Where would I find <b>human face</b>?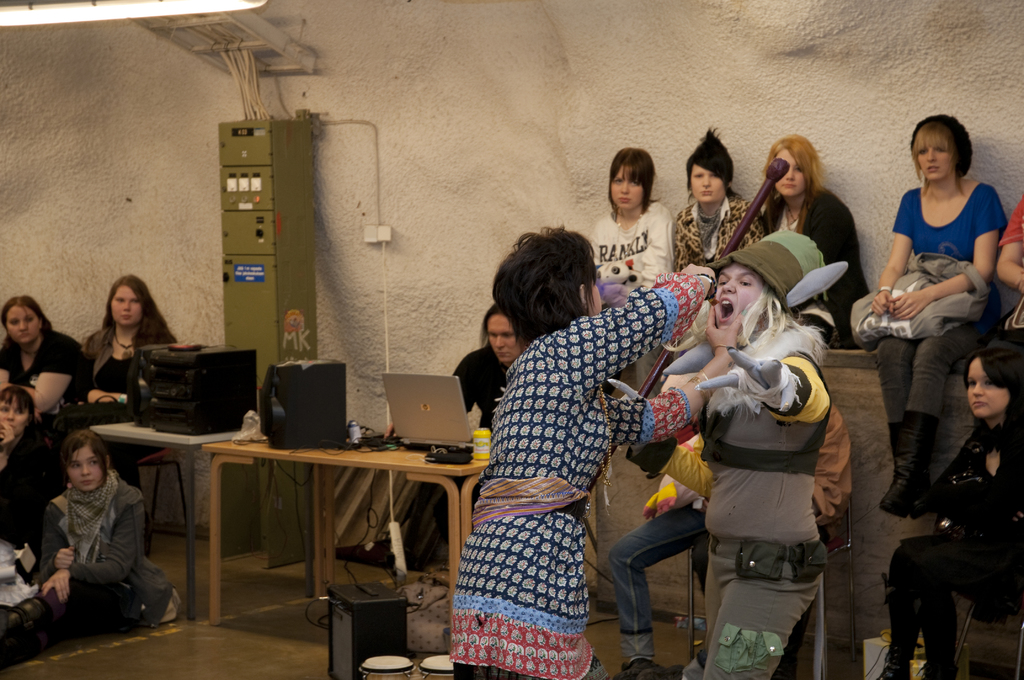
At crop(915, 144, 959, 179).
